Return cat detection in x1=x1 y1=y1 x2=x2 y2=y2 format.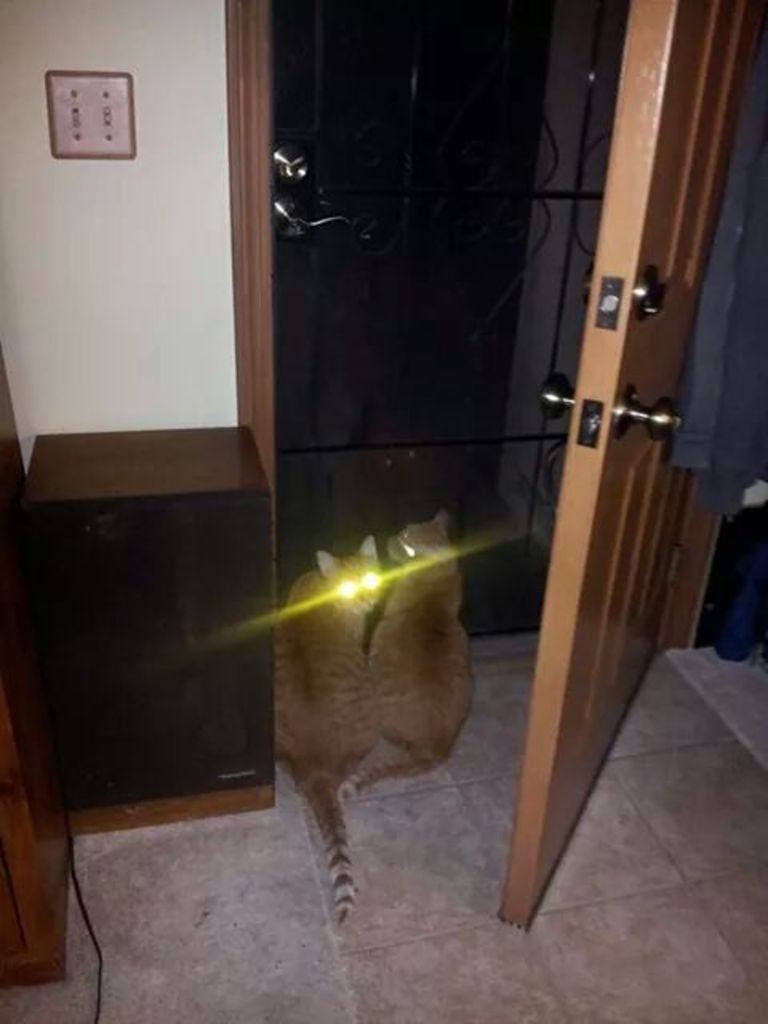
x1=275 y1=536 x2=387 y2=925.
